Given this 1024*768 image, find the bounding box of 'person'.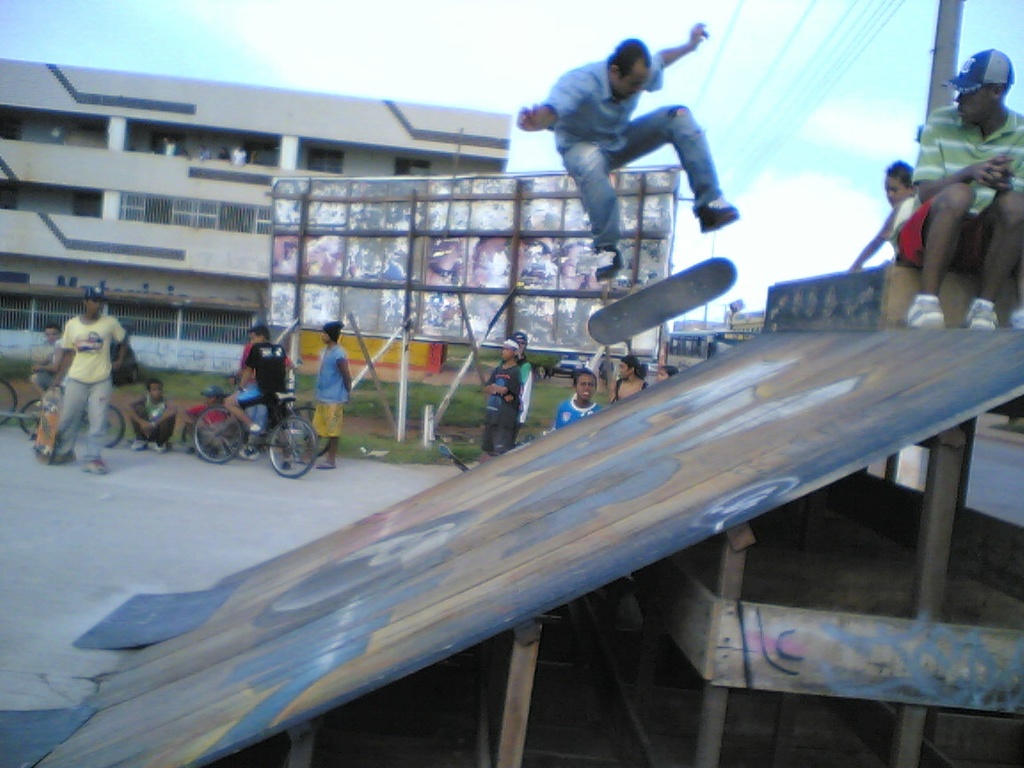
<bbox>477, 337, 521, 463</bbox>.
